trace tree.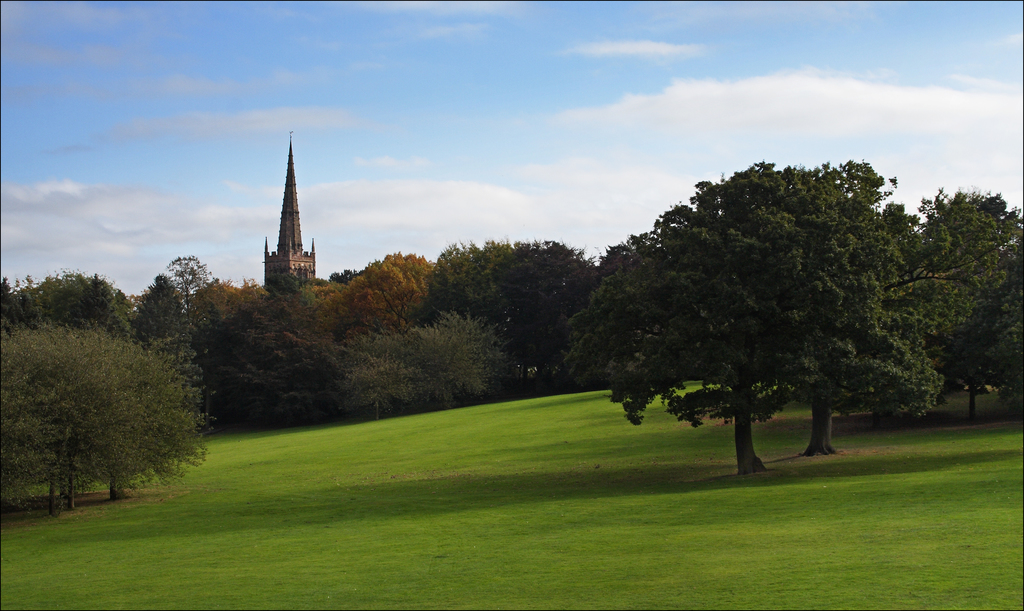
Traced to (563,155,895,470).
